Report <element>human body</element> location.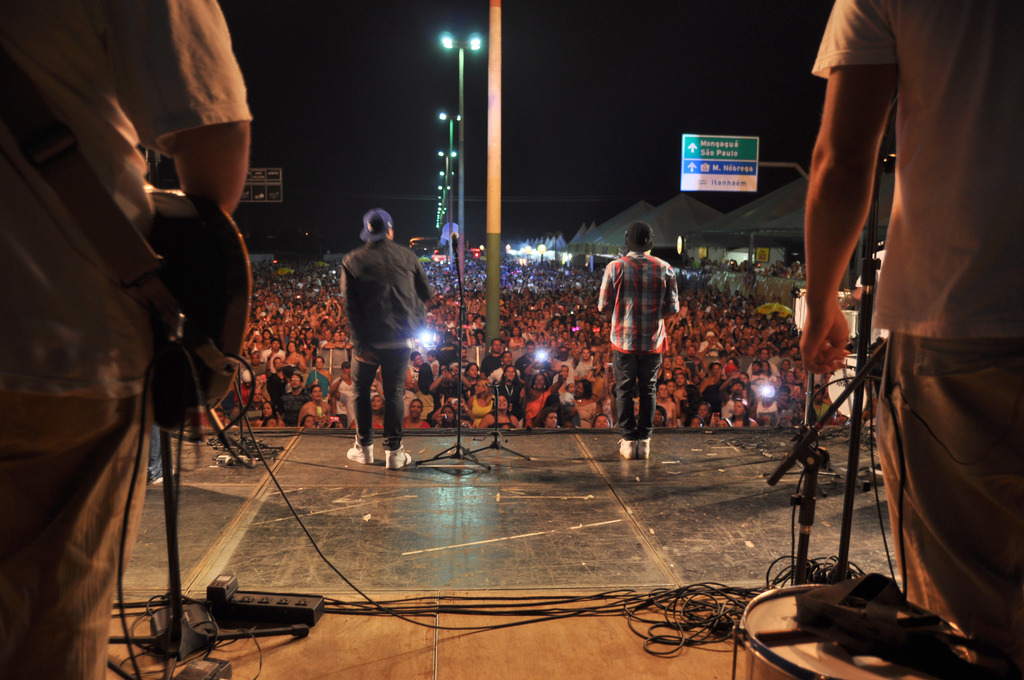
Report: [x1=0, y1=0, x2=250, y2=679].
